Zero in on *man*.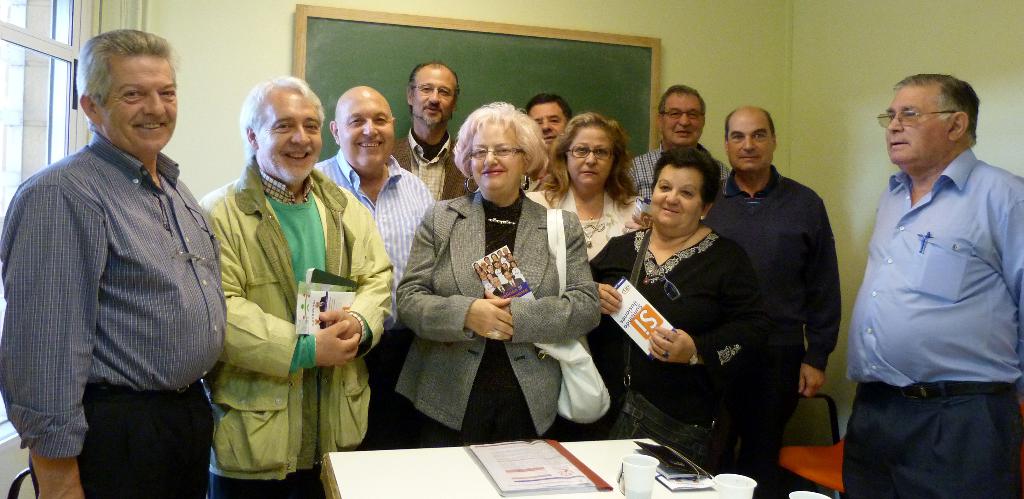
Zeroed in: x1=627, y1=81, x2=733, y2=205.
